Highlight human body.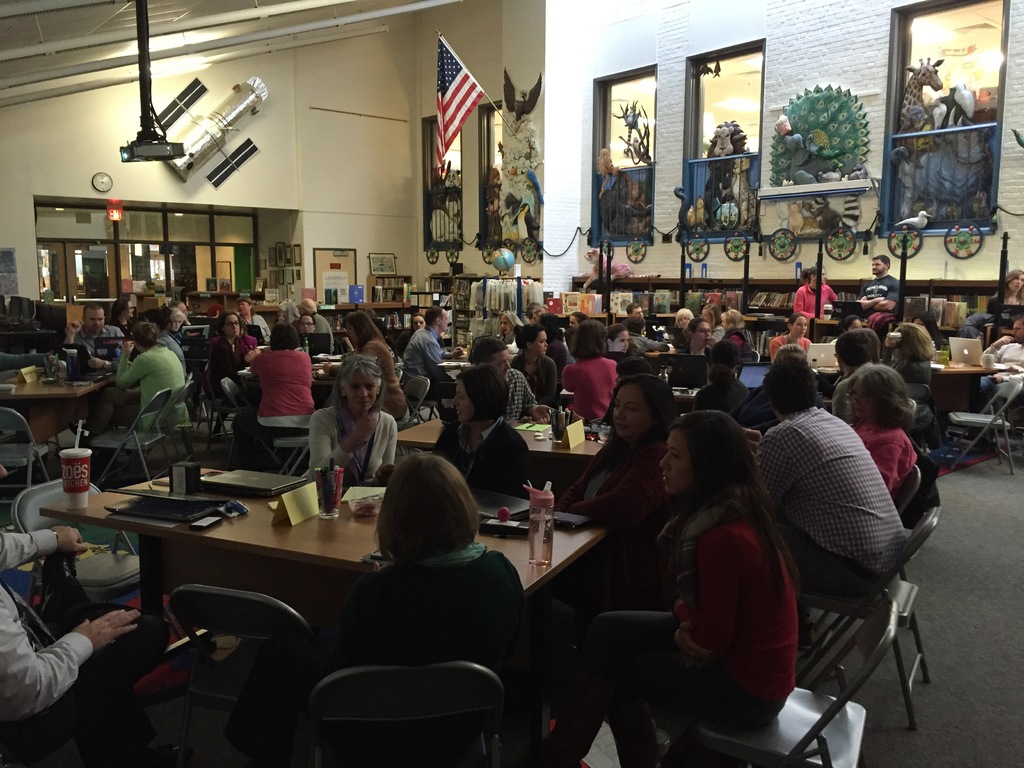
Highlighted region: [left=556, top=433, right=684, bottom=526].
